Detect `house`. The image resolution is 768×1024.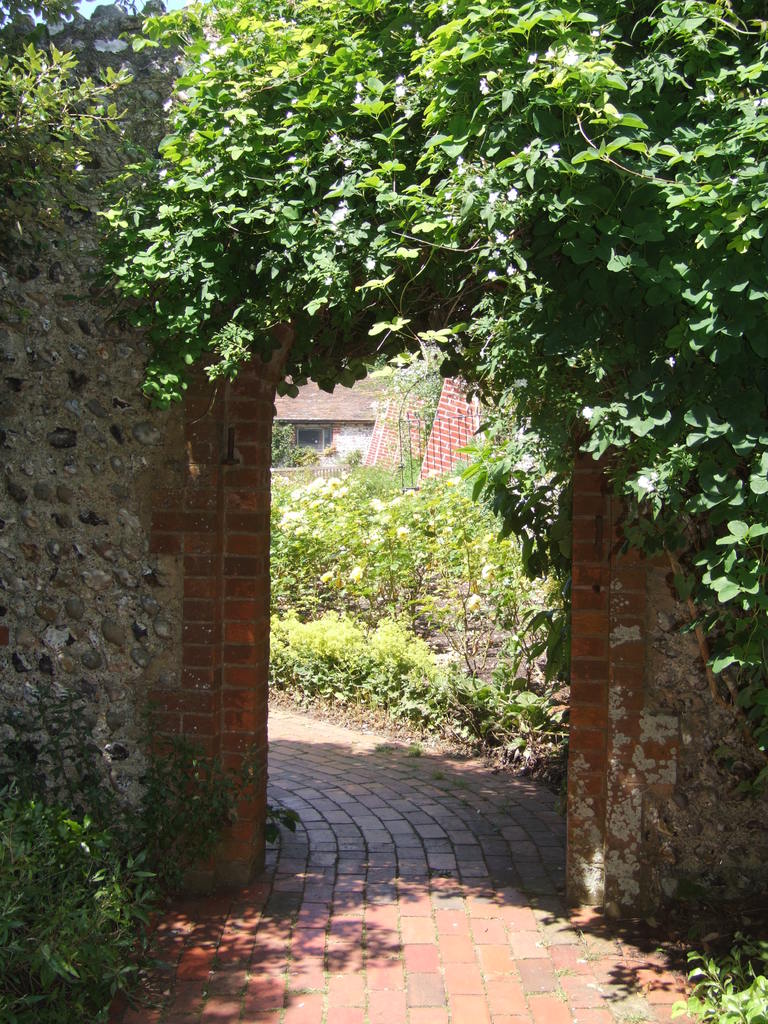
(x1=272, y1=374, x2=481, y2=488).
